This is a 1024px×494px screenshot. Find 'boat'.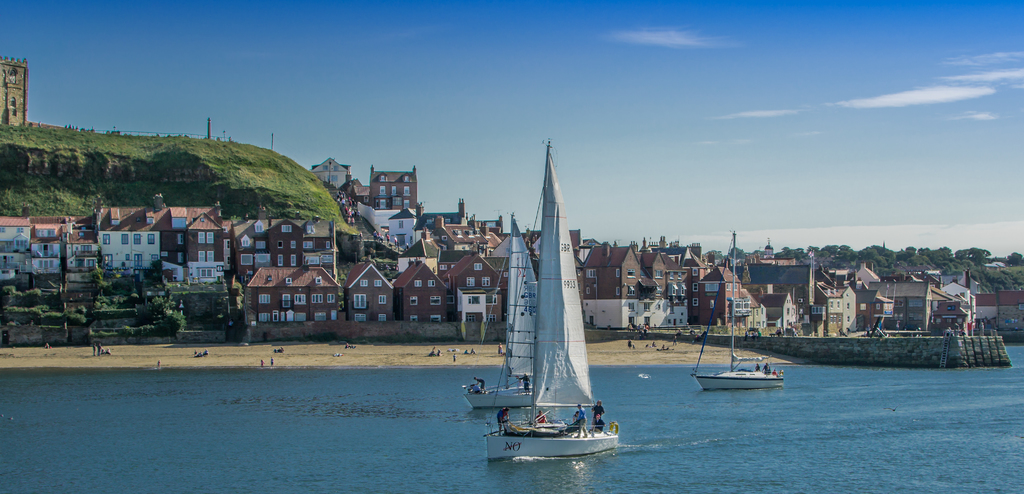
Bounding box: bbox=[472, 141, 641, 457].
